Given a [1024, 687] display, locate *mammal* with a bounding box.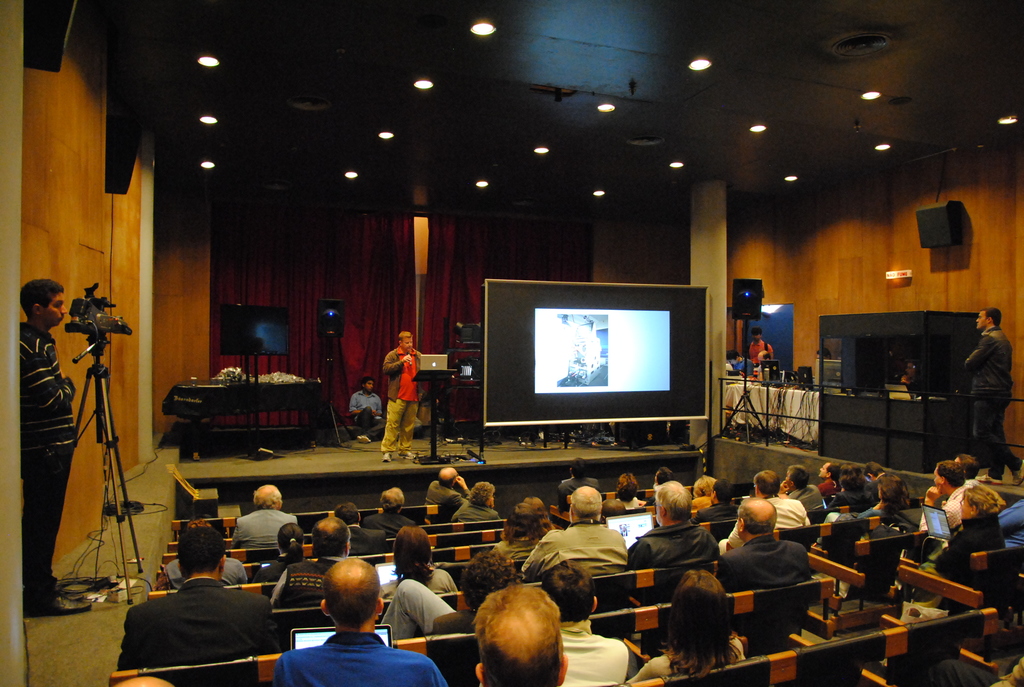
Located: x1=227 y1=483 x2=302 y2=548.
